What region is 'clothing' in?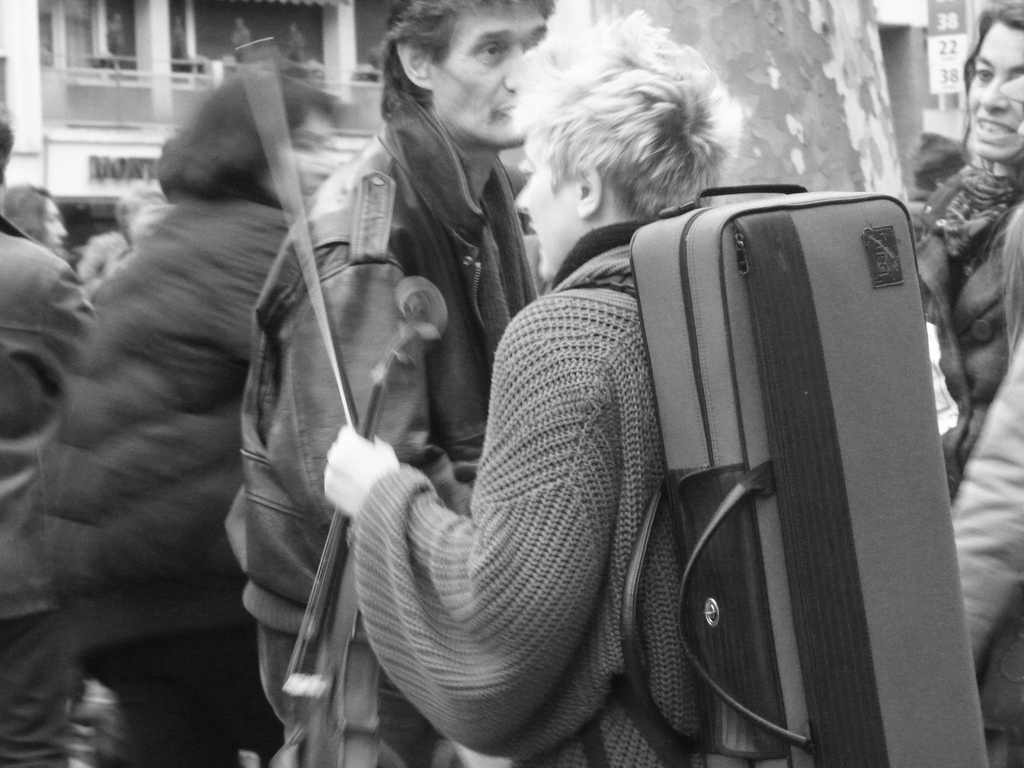
crop(227, 90, 540, 767).
